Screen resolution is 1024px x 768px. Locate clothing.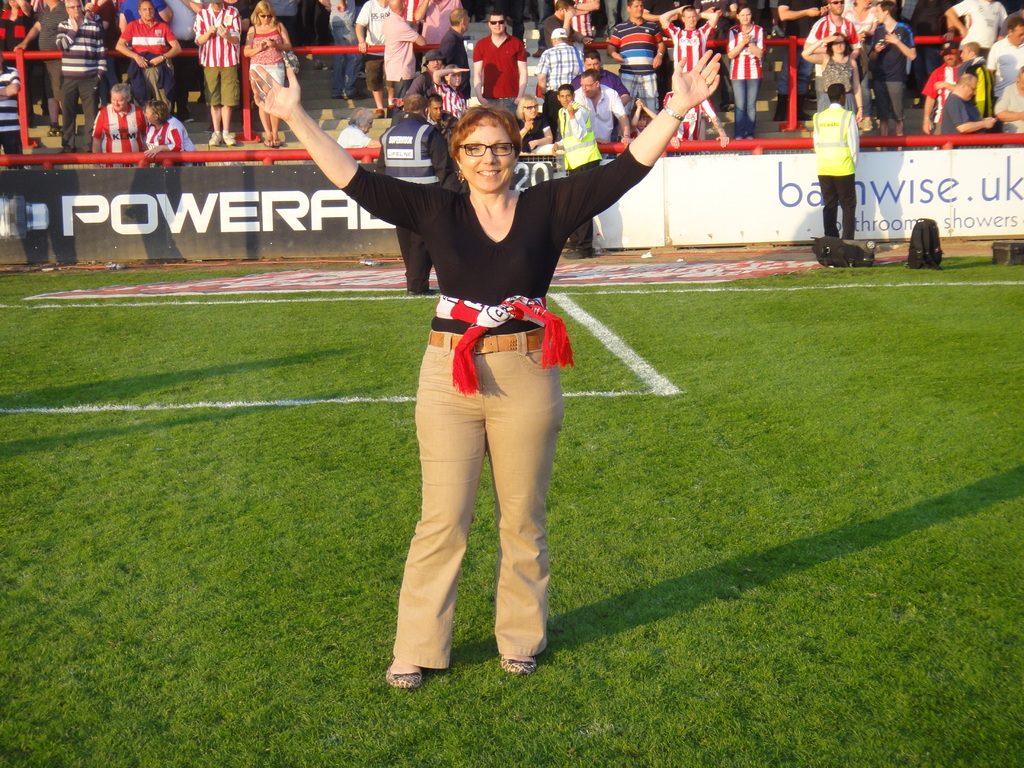
[524,118,547,162].
